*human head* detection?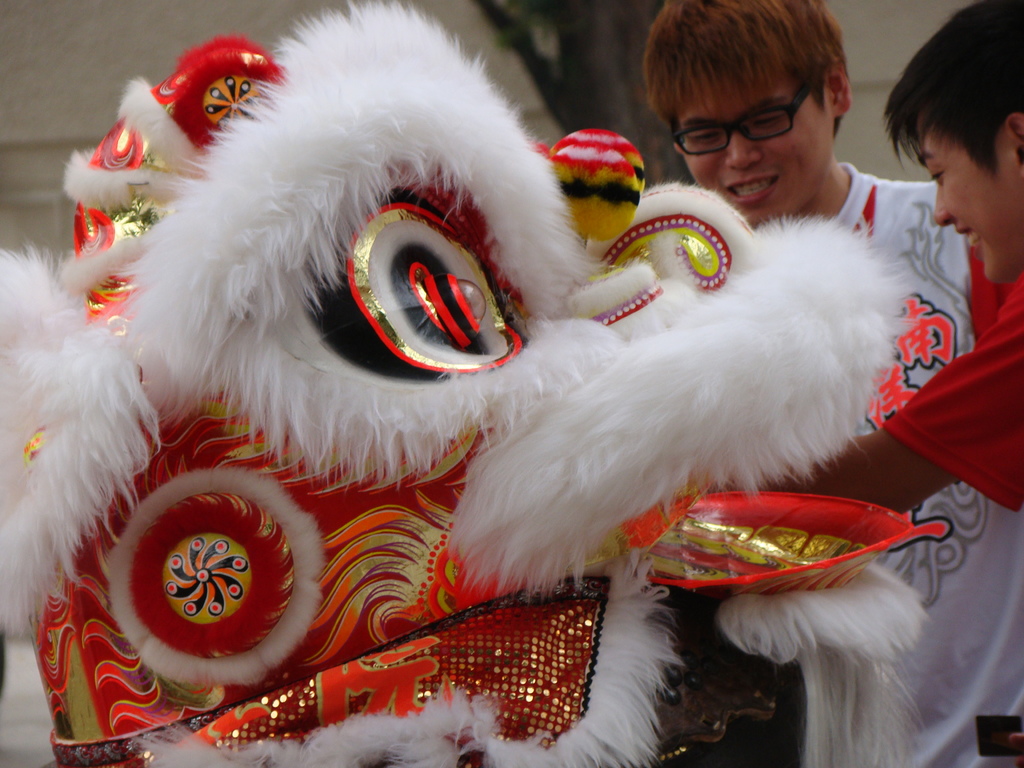
[896,26,1023,241]
